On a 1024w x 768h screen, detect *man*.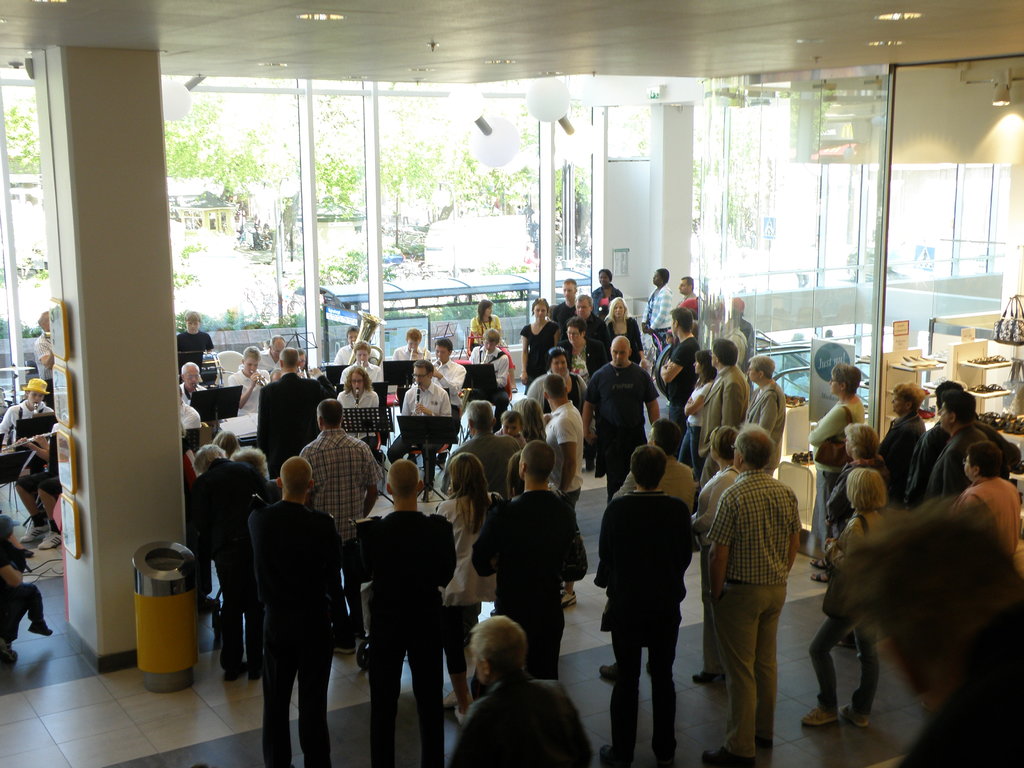
{"x1": 904, "y1": 378, "x2": 1022, "y2": 512}.
